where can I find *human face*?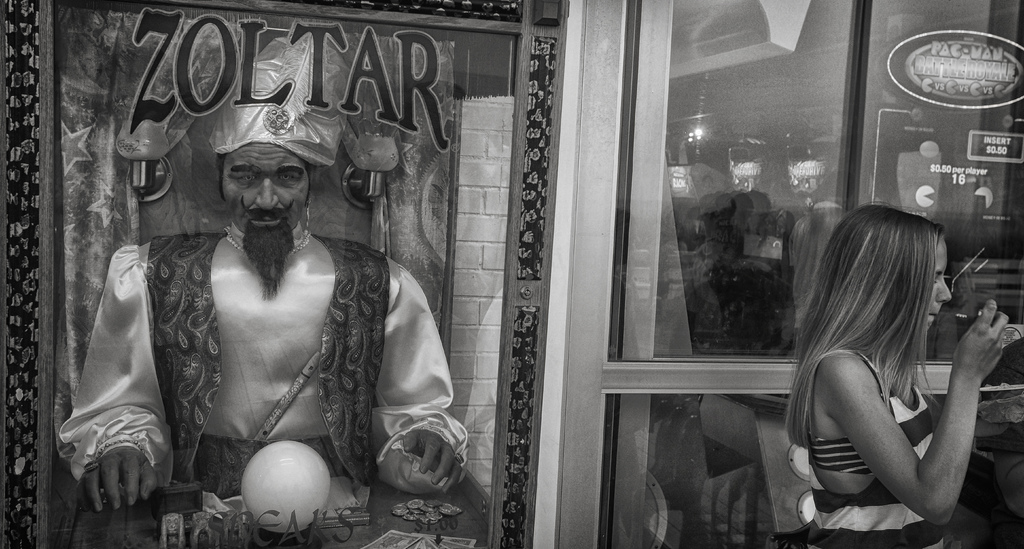
You can find it at BBox(929, 236, 953, 334).
